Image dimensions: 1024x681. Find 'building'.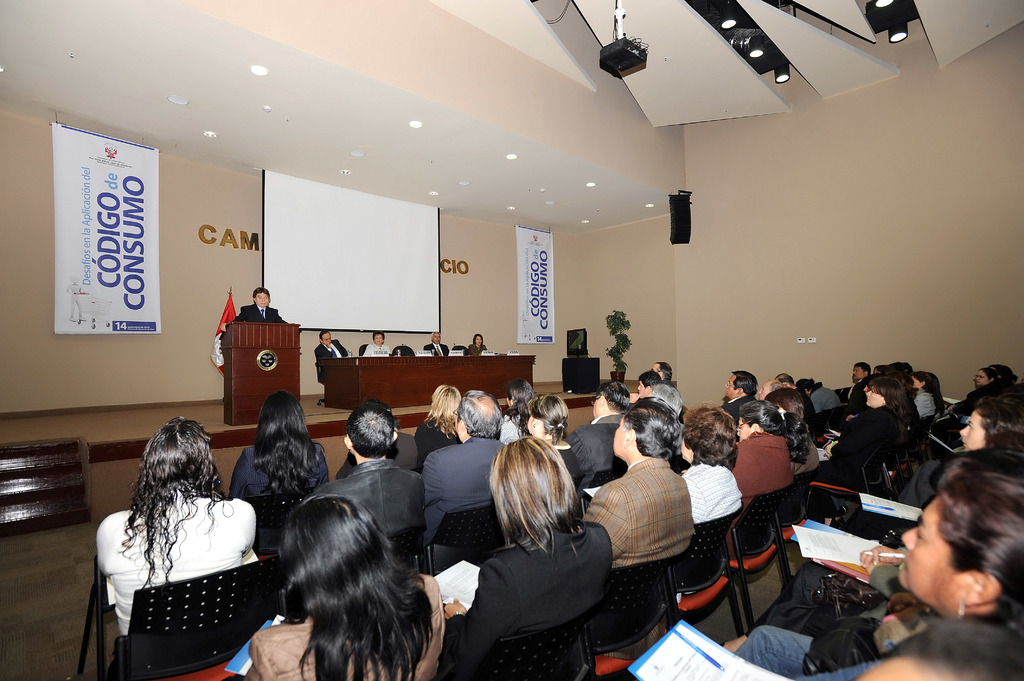
pyautogui.locateOnScreen(0, 0, 1023, 680).
